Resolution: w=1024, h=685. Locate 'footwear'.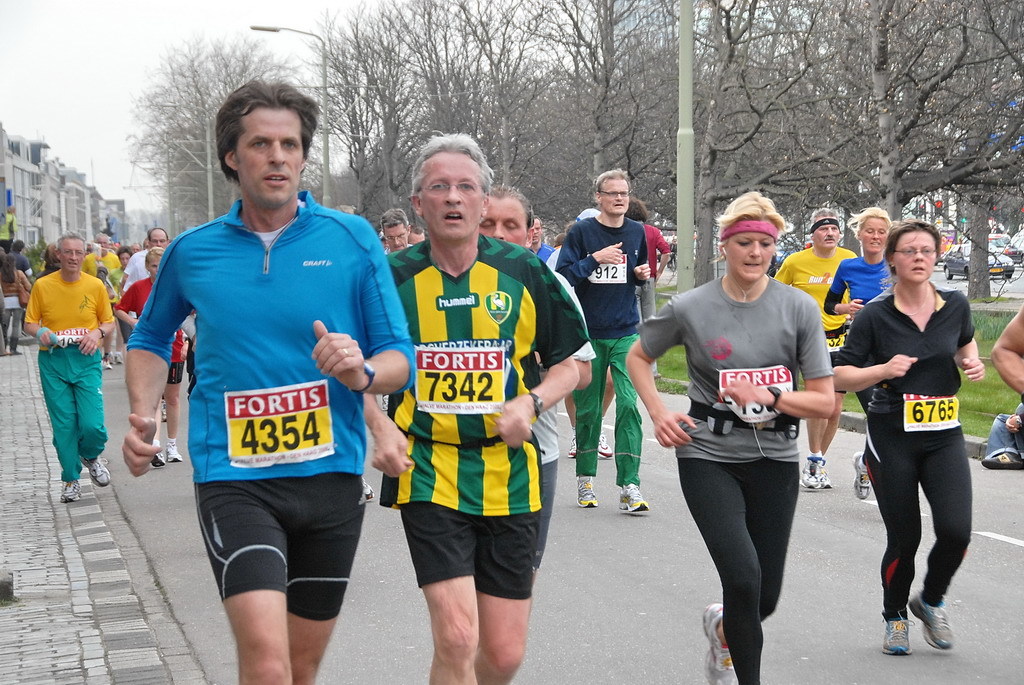
pyautogui.locateOnScreen(801, 451, 813, 489).
